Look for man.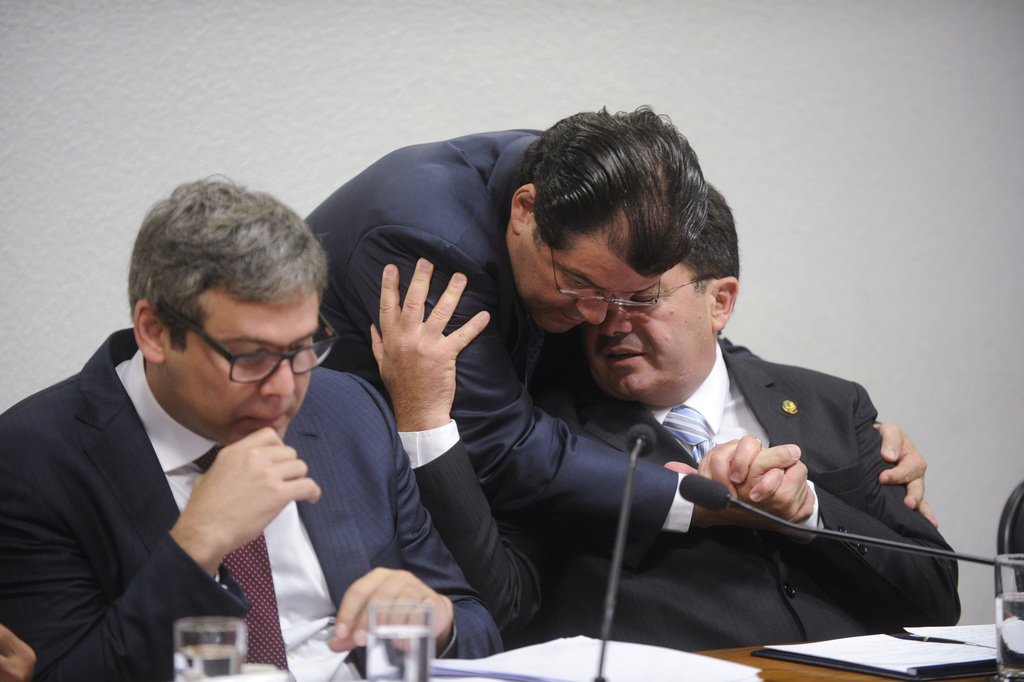
Found: {"left": 350, "top": 167, "right": 964, "bottom": 650}.
